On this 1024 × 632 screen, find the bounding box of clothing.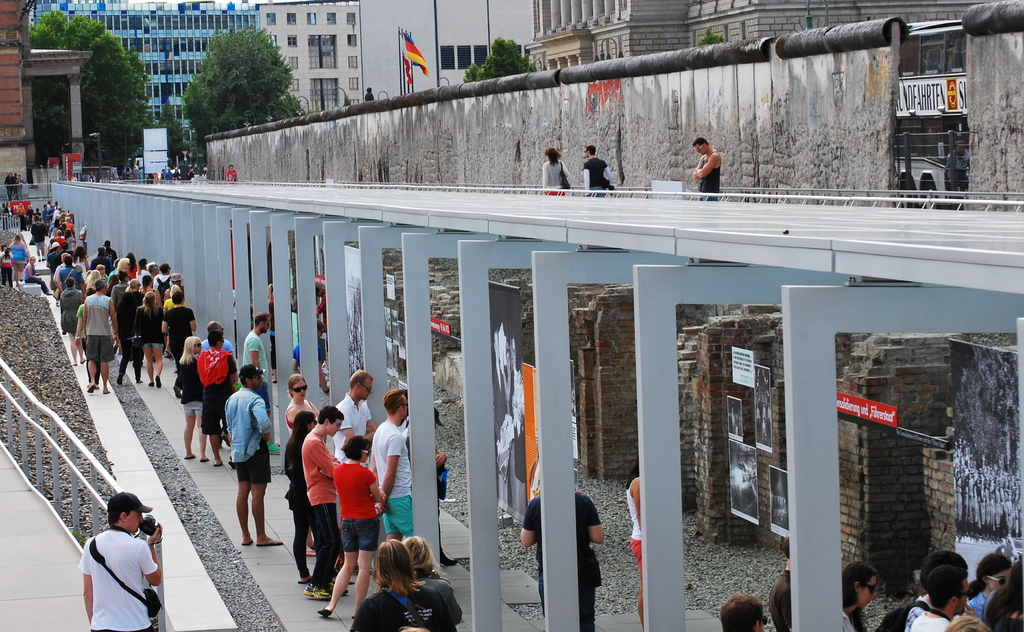
Bounding box: (x1=364, y1=91, x2=374, y2=99).
